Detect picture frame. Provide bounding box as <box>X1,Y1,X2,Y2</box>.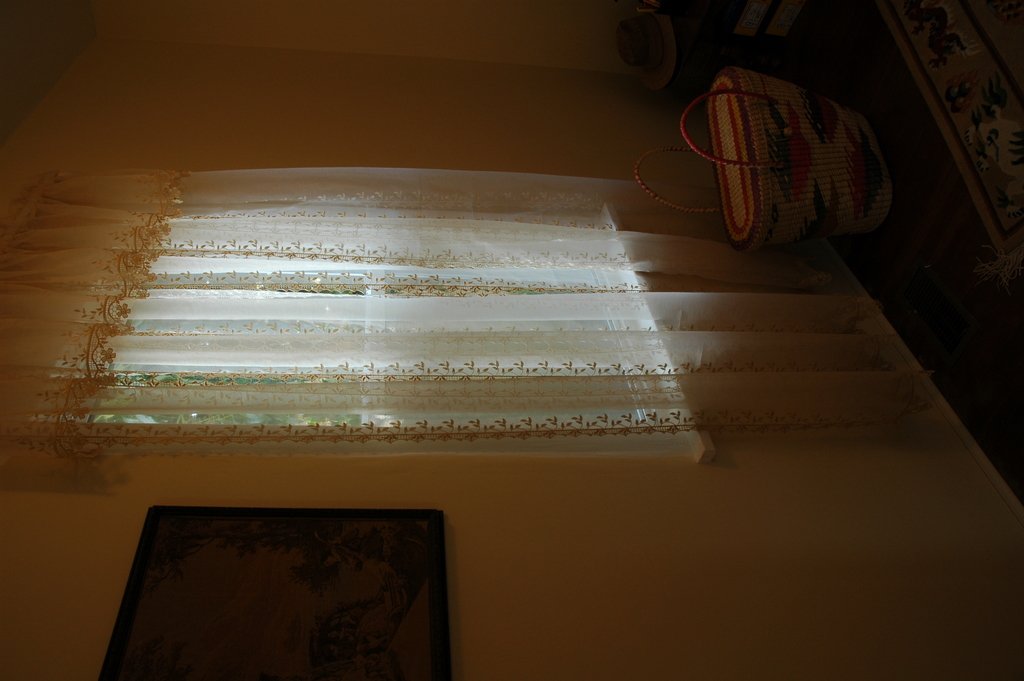
<box>97,502,452,679</box>.
